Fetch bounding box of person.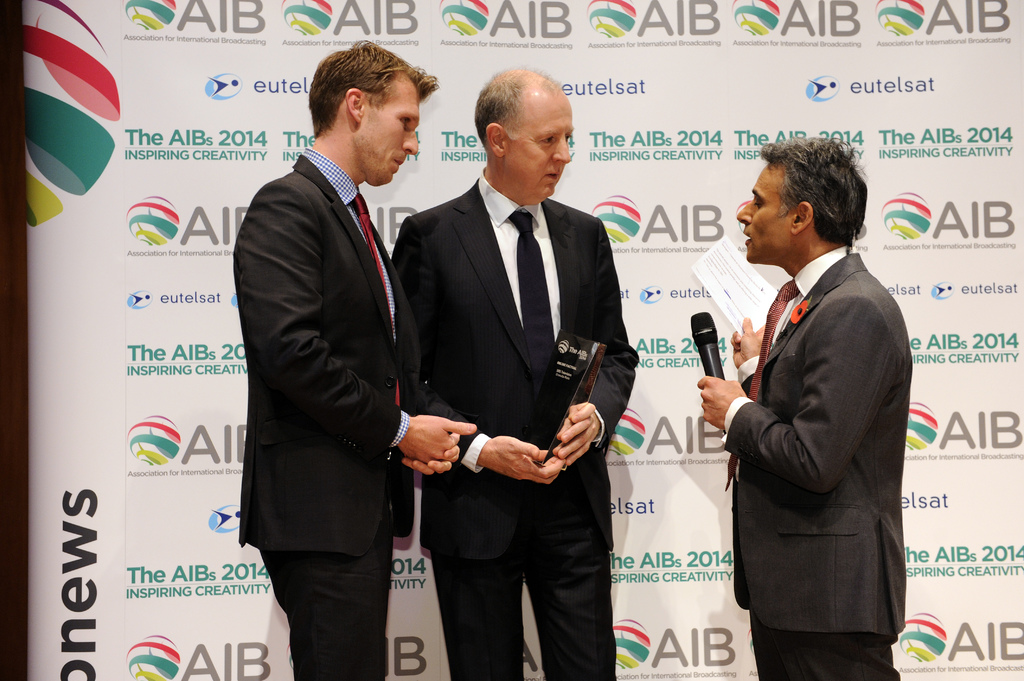
Bbox: (388,65,639,680).
